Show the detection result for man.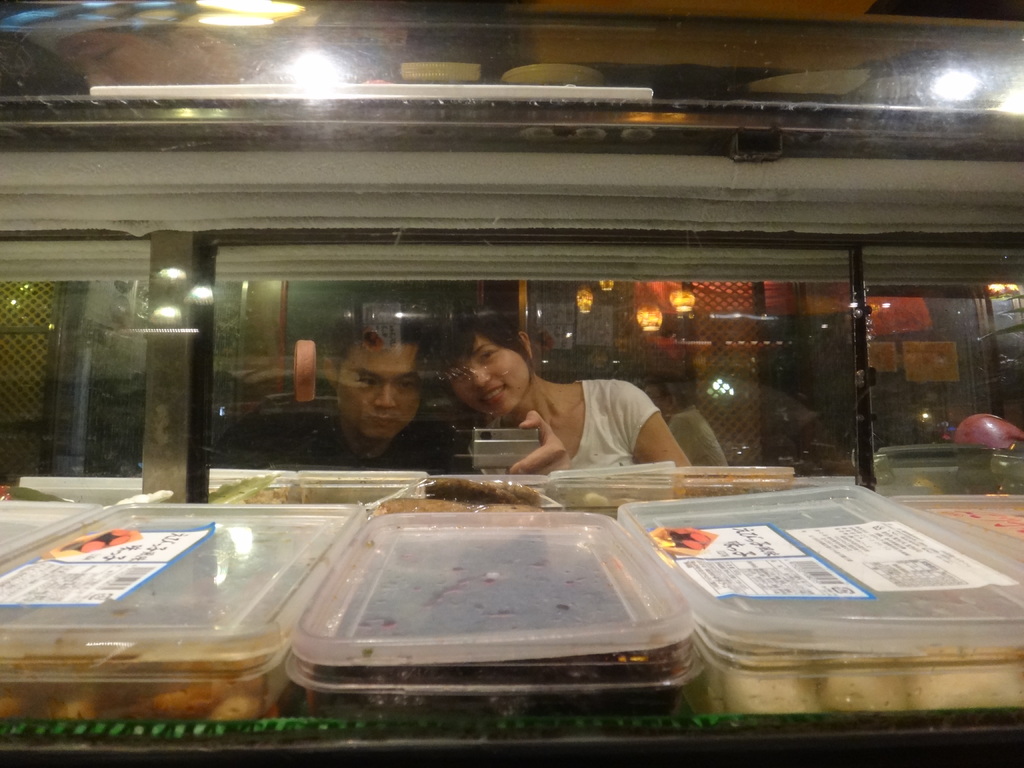
215/320/467/491.
